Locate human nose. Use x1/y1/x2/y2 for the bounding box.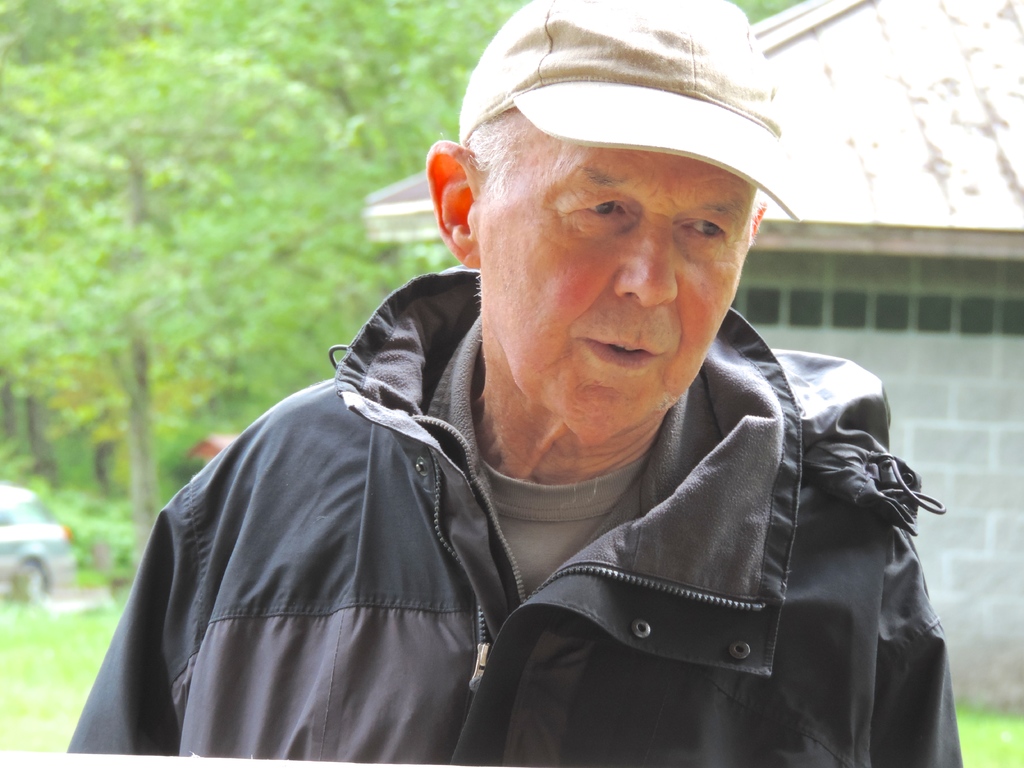
614/213/686/307.
